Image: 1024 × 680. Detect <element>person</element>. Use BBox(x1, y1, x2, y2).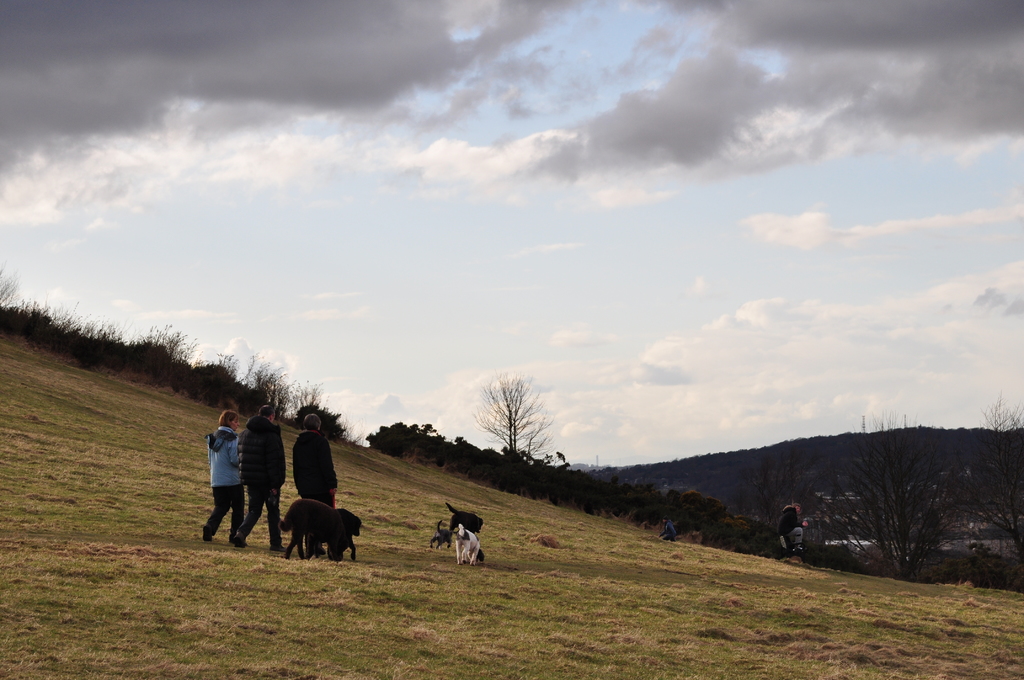
BBox(287, 410, 342, 506).
